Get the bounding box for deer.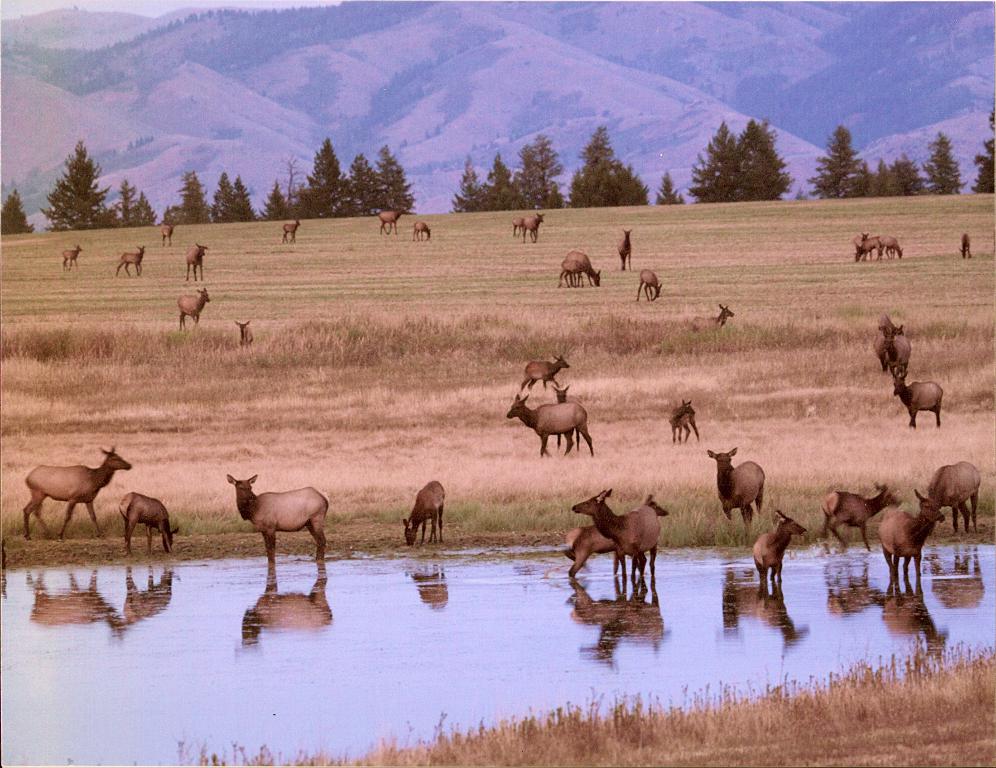
669:398:695:445.
